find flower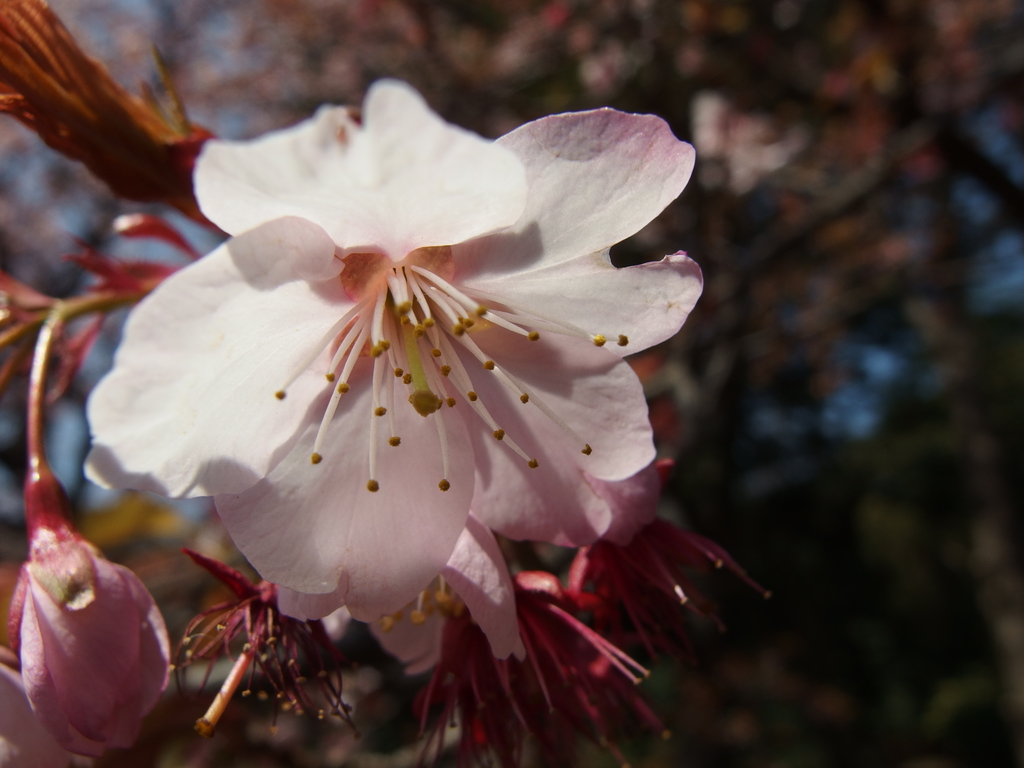
{"x1": 82, "y1": 107, "x2": 687, "y2": 616}
